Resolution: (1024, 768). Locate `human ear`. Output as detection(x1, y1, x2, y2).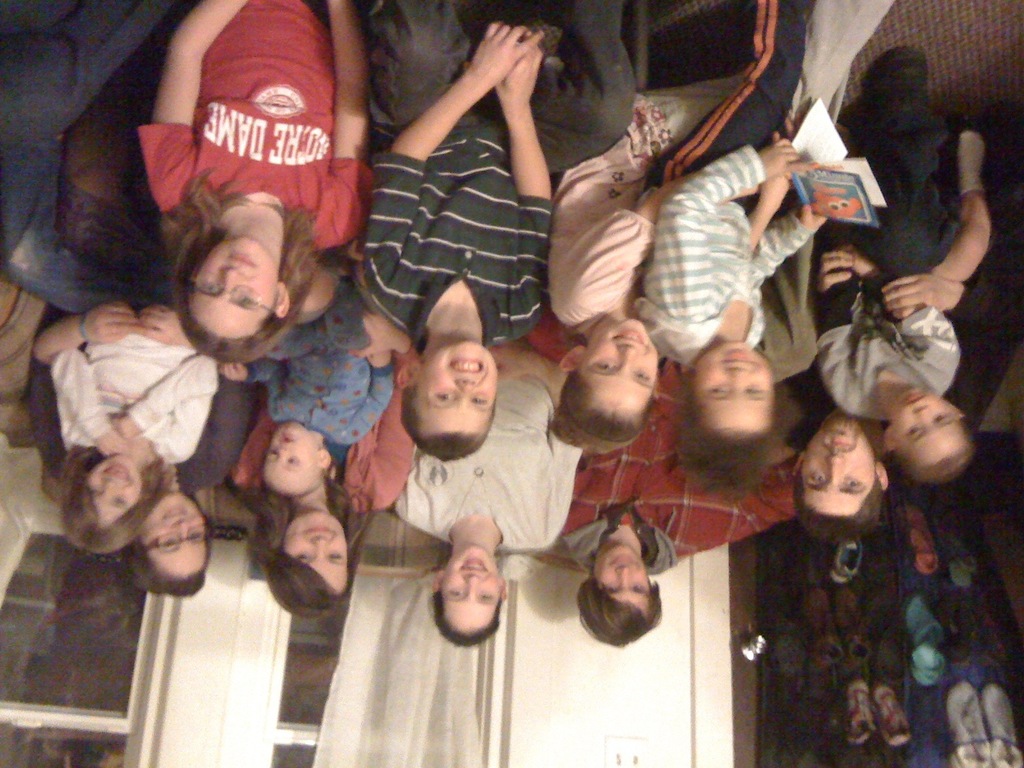
detection(883, 424, 893, 449).
